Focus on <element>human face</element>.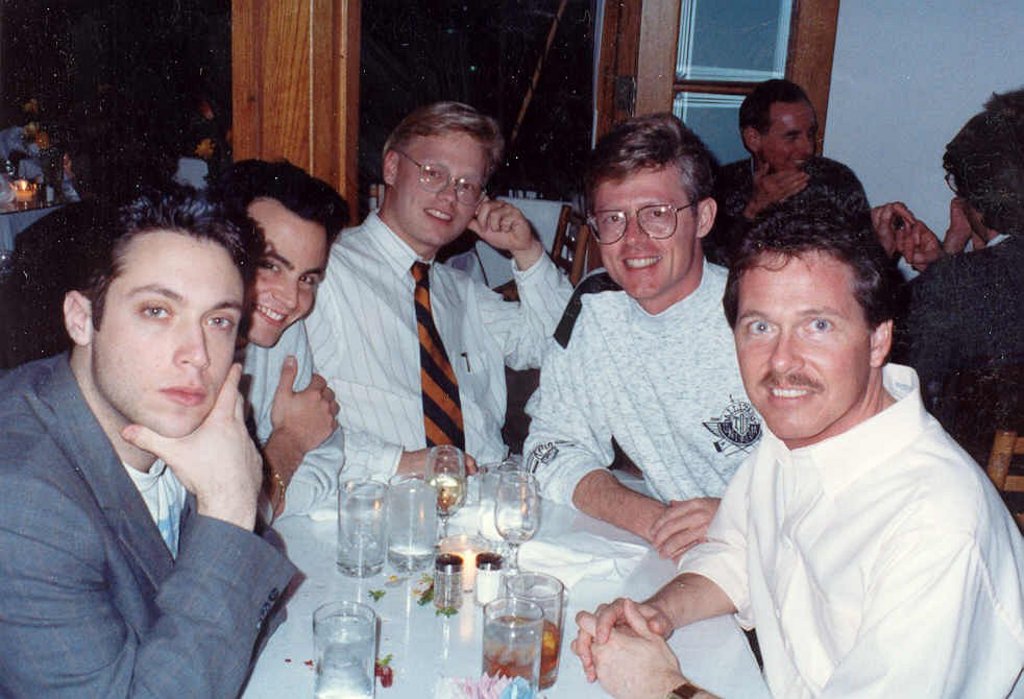
Focused at crop(760, 111, 816, 175).
